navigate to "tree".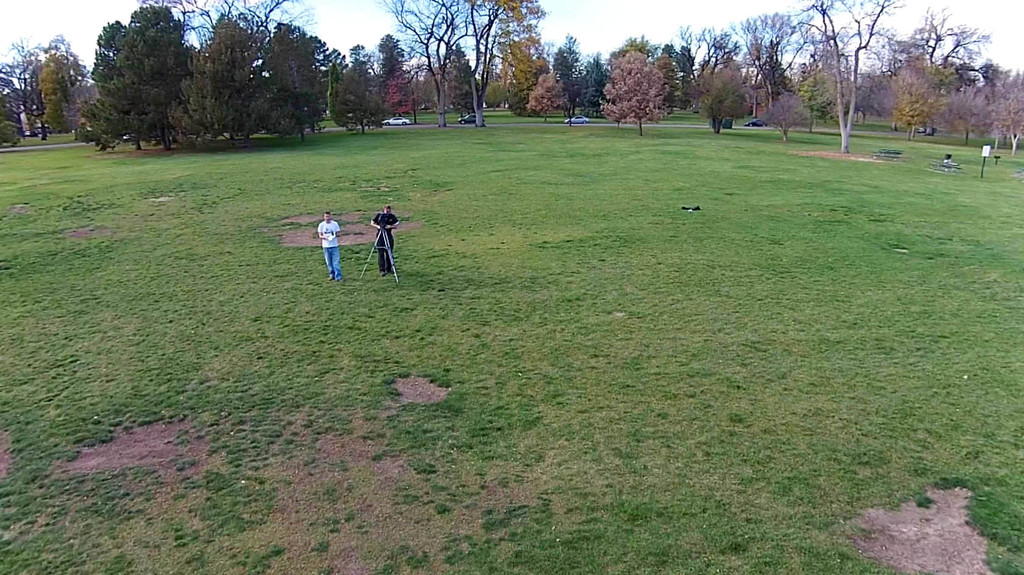
Navigation target: <bbox>883, 24, 1009, 141</bbox>.
